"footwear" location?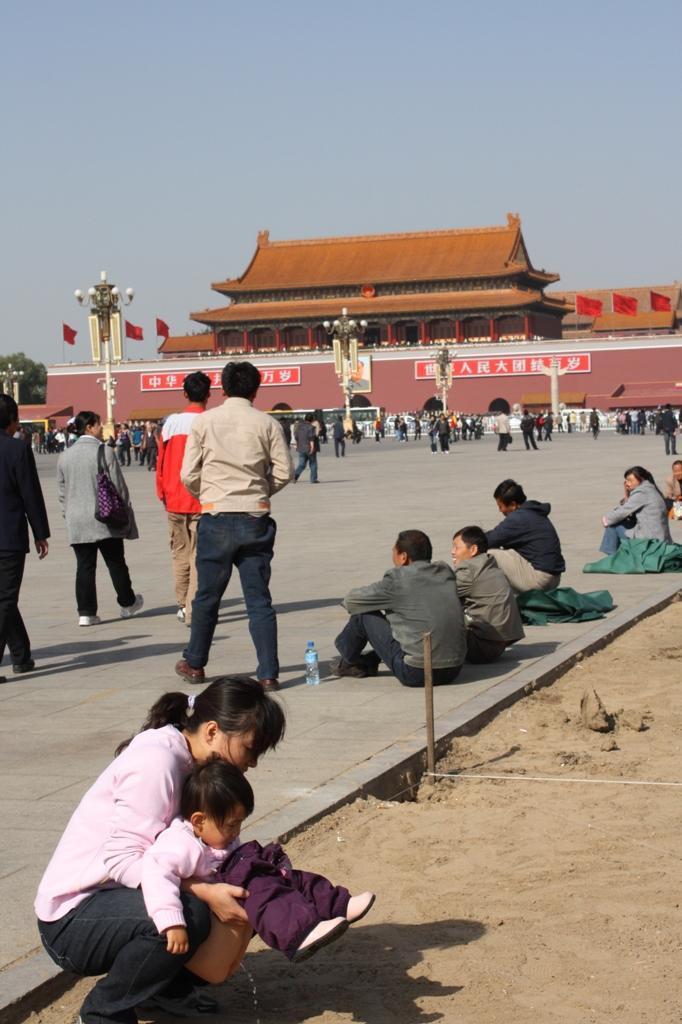
171:662:203:687
